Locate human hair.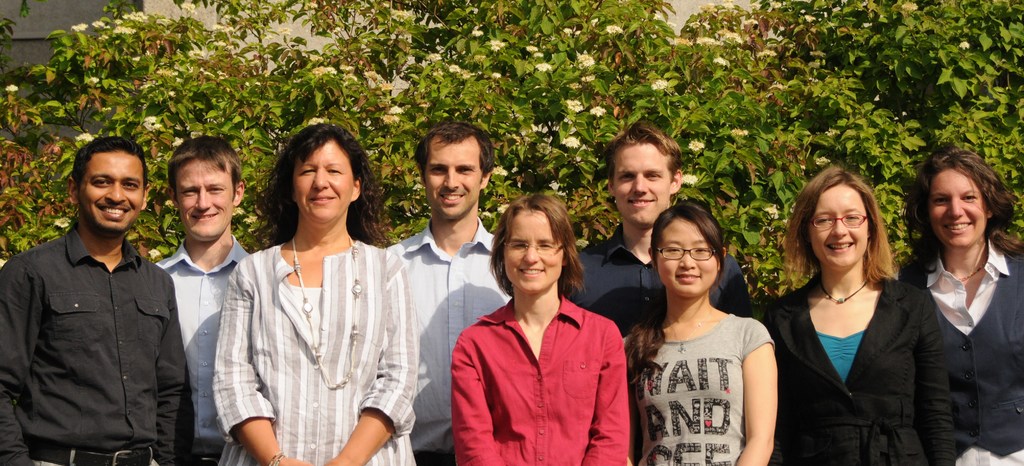
Bounding box: <box>599,122,682,187</box>.
